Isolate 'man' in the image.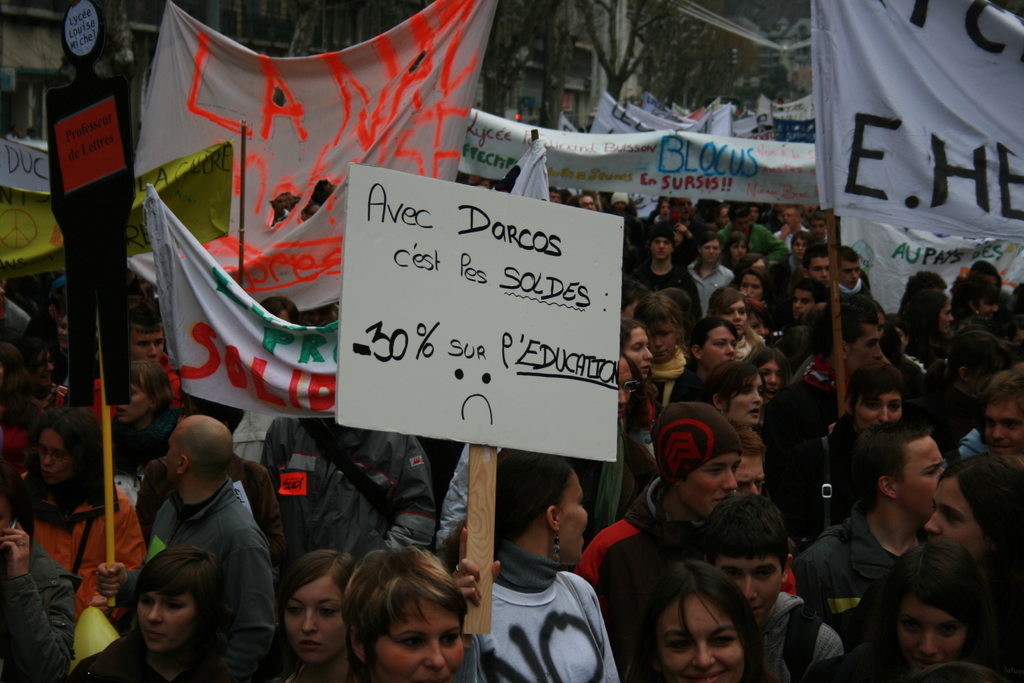
Isolated region: <box>572,194,598,210</box>.
